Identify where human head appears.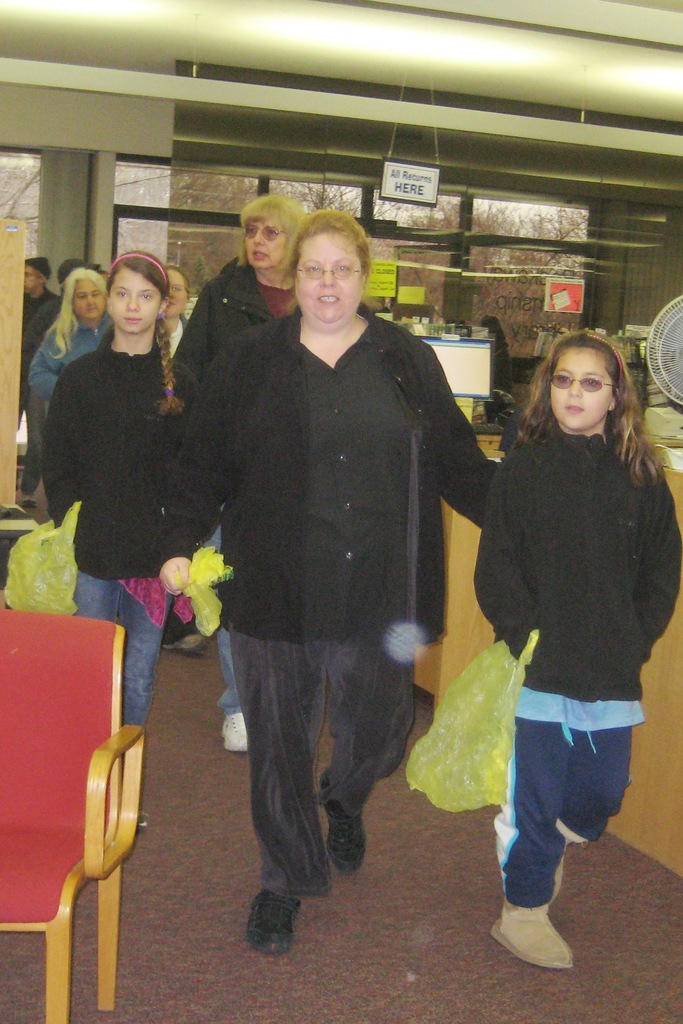
Appears at (281,201,375,314).
